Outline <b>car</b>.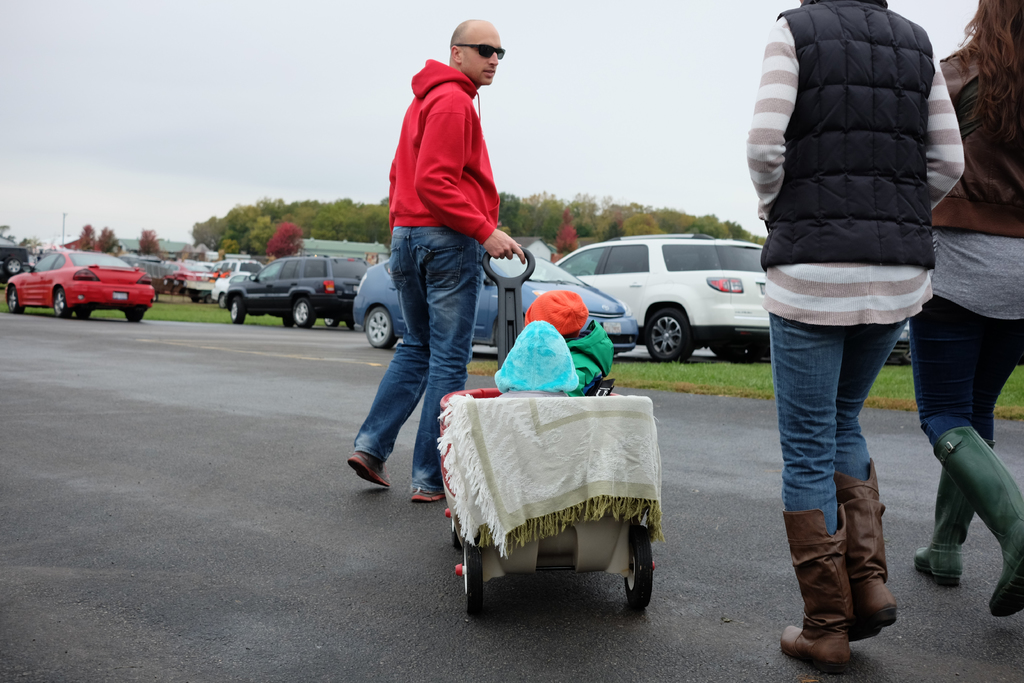
Outline: select_region(4, 244, 157, 320).
